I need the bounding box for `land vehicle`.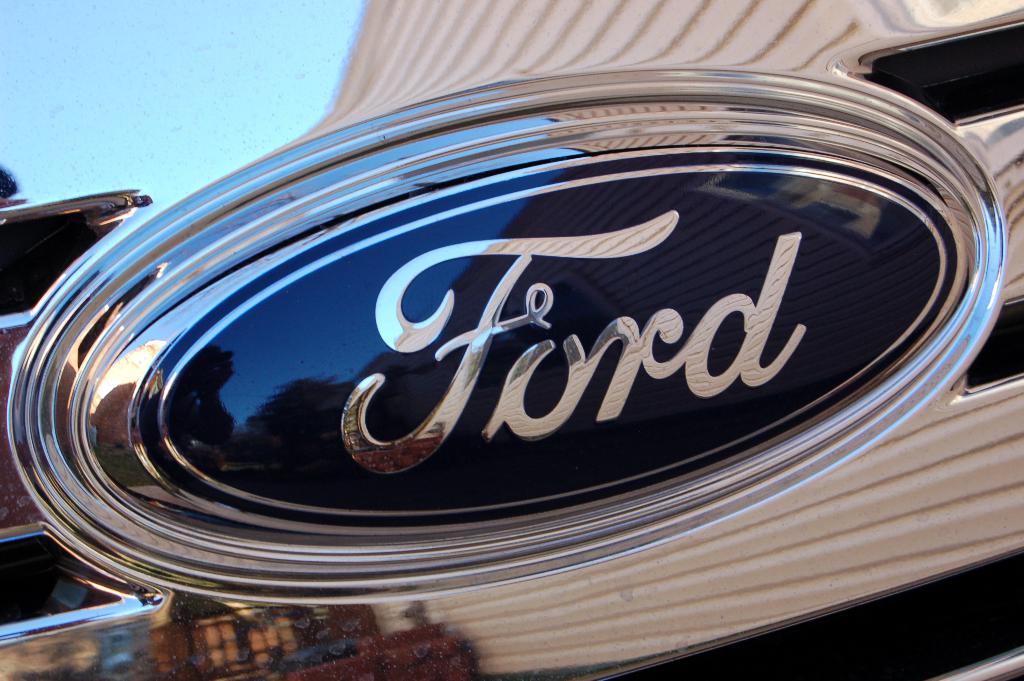
Here it is: left=0, top=0, right=1023, bottom=680.
